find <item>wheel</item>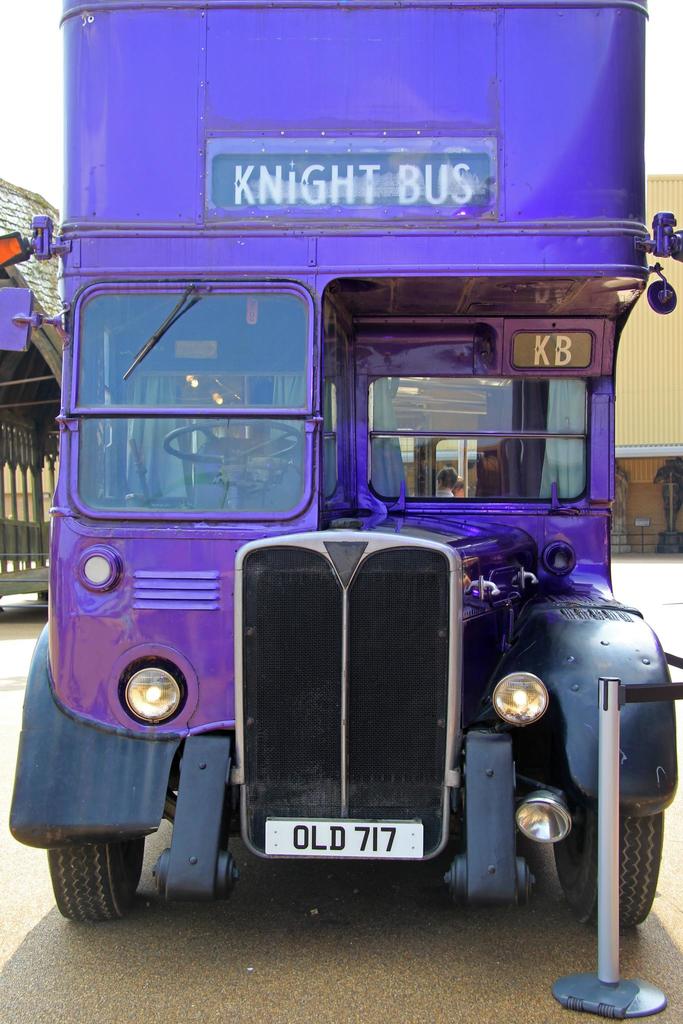
bbox=[554, 790, 664, 929]
